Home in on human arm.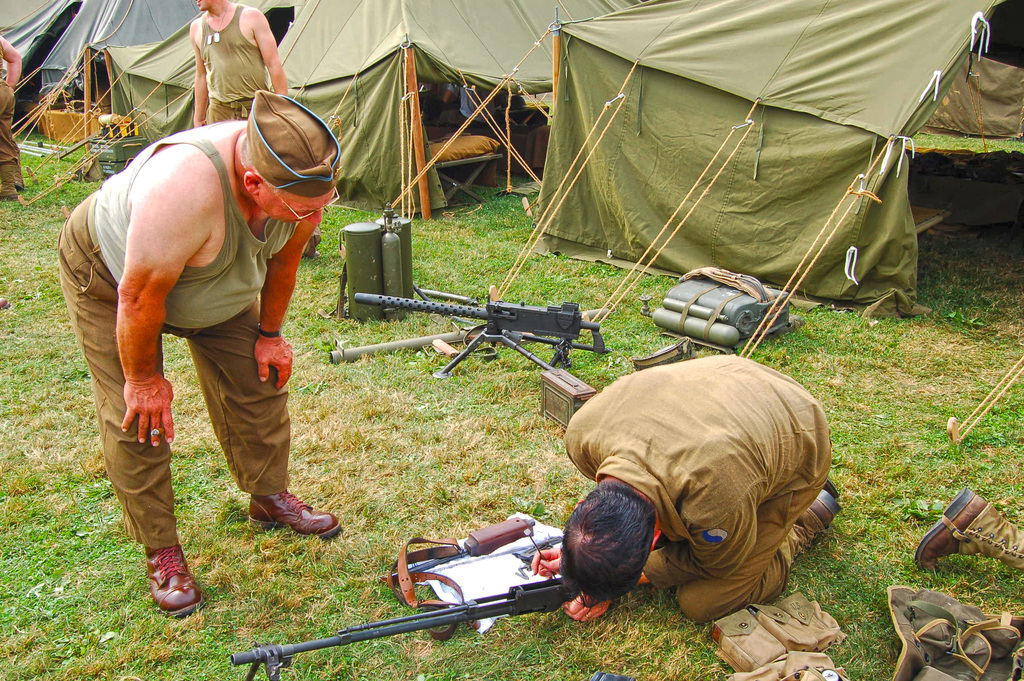
Homed in at rect(438, 75, 465, 107).
